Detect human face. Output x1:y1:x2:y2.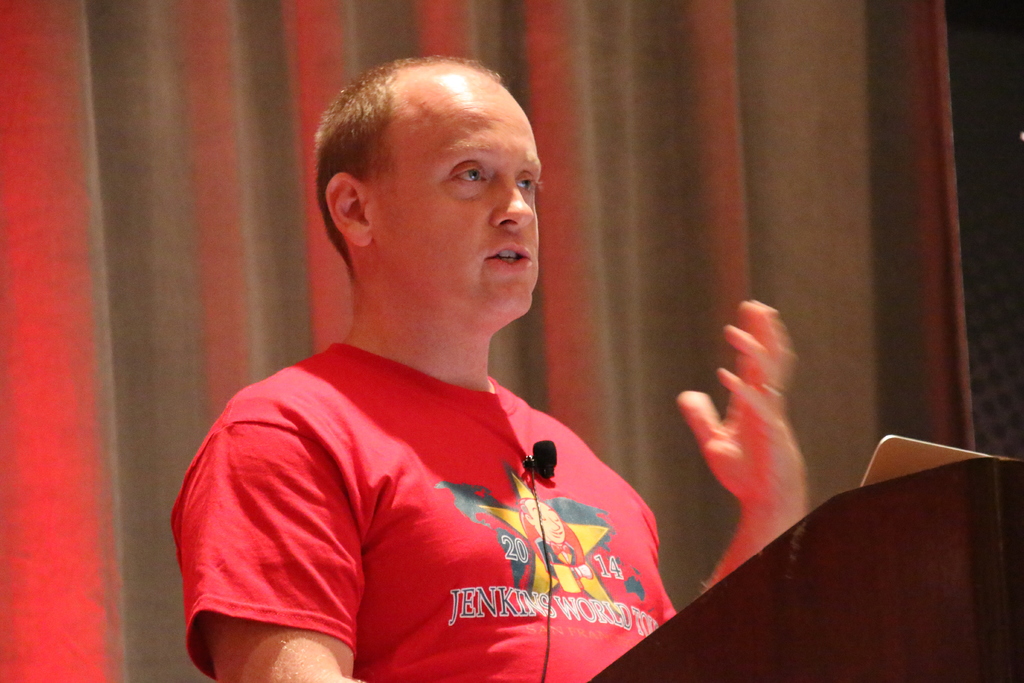
376:69:542:327.
